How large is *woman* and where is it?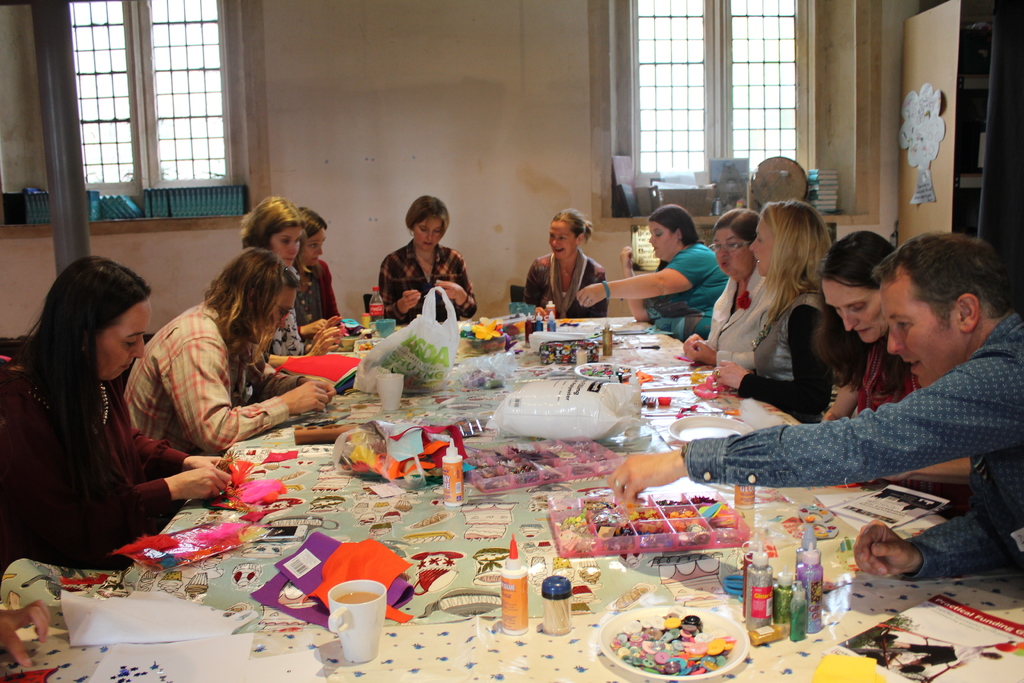
Bounding box: [left=122, top=245, right=337, bottom=461].
